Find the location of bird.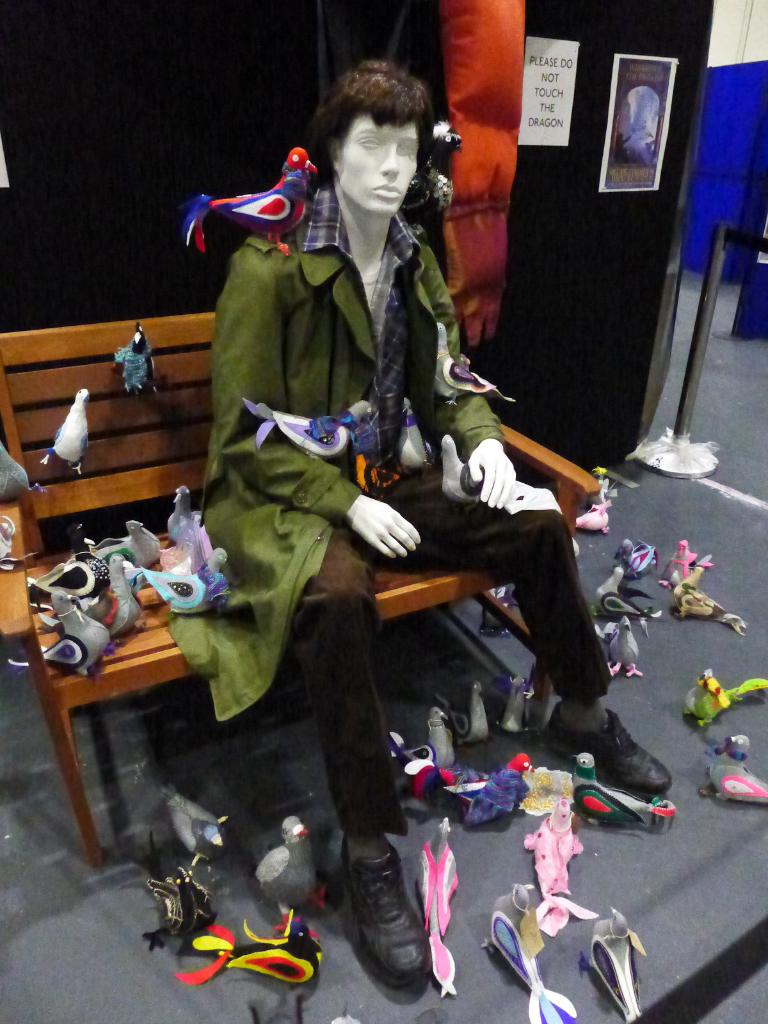
Location: bbox(158, 778, 243, 876).
